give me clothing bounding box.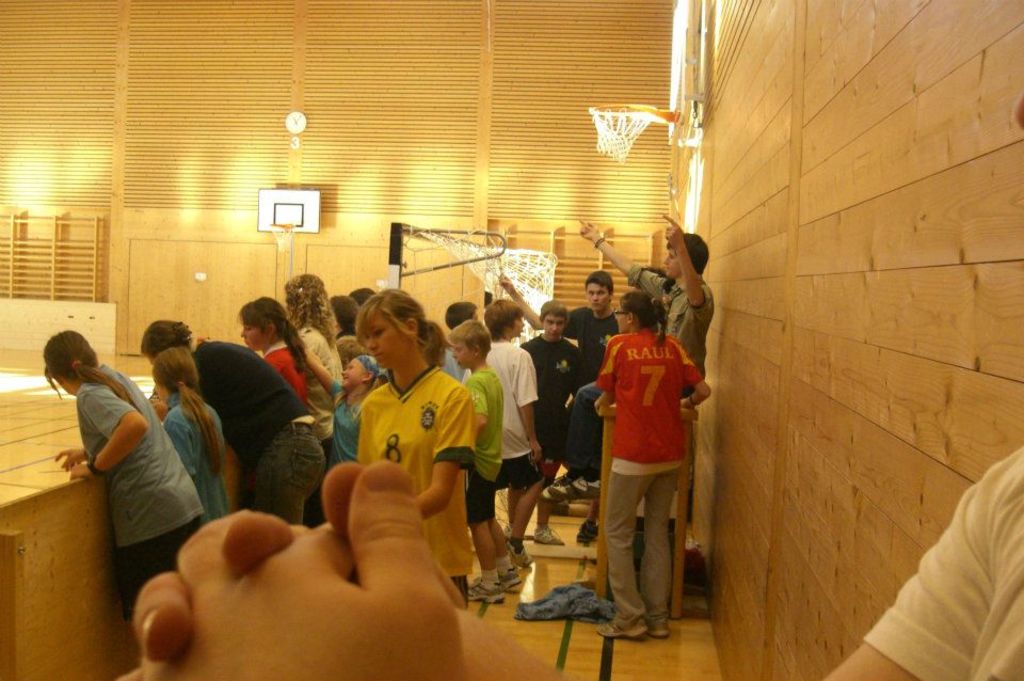
(left=441, top=346, right=476, bottom=383).
